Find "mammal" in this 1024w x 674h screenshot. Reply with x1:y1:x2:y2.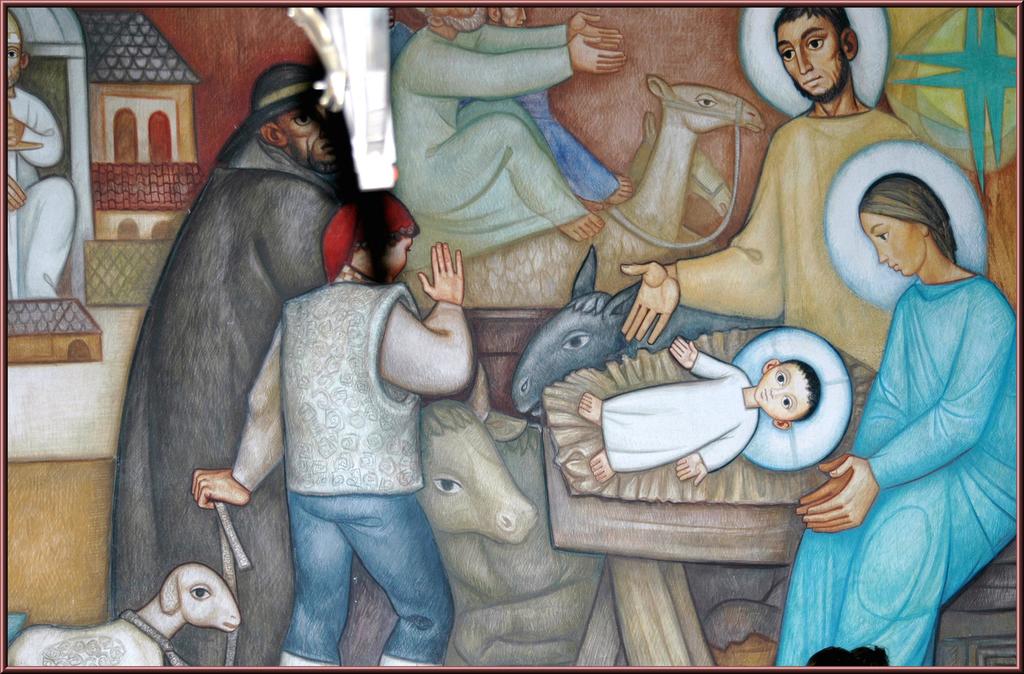
198:191:477:664.
